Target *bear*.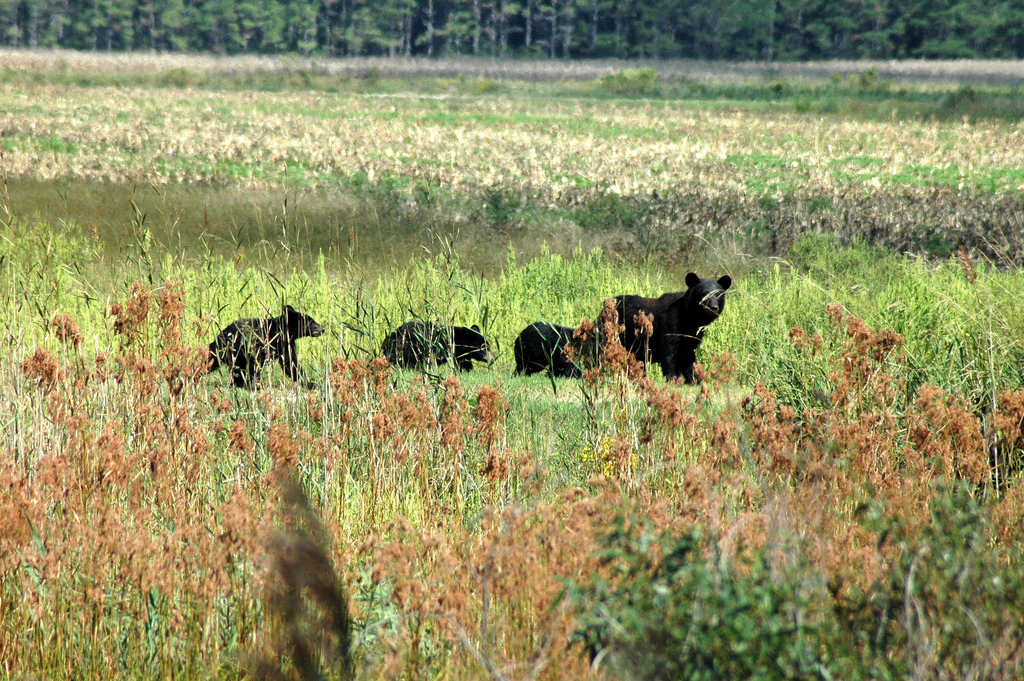
Target region: [x1=515, y1=323, x2=598, y2=377].
